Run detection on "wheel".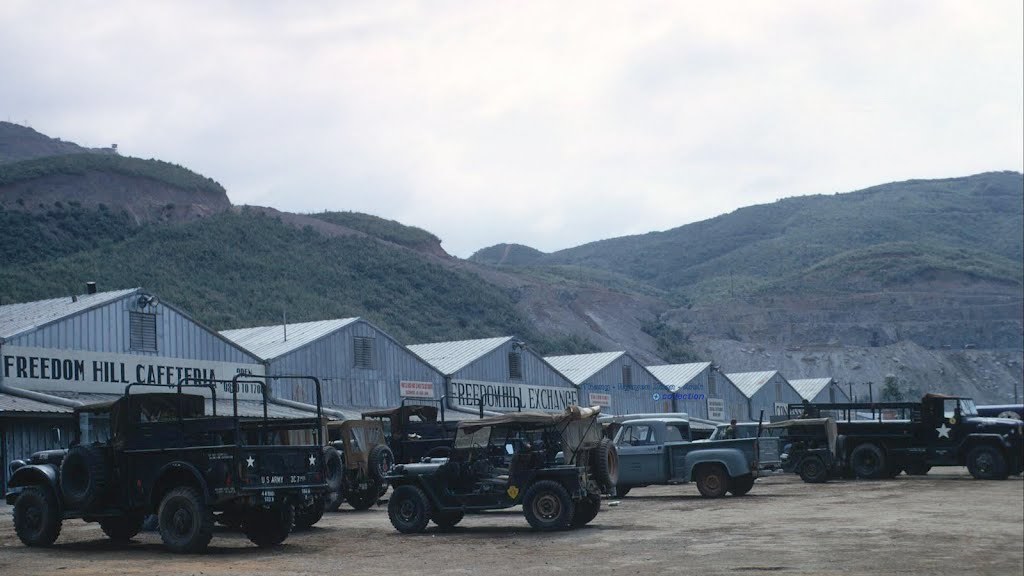
Result: crop(156, 489, 212, 555).
